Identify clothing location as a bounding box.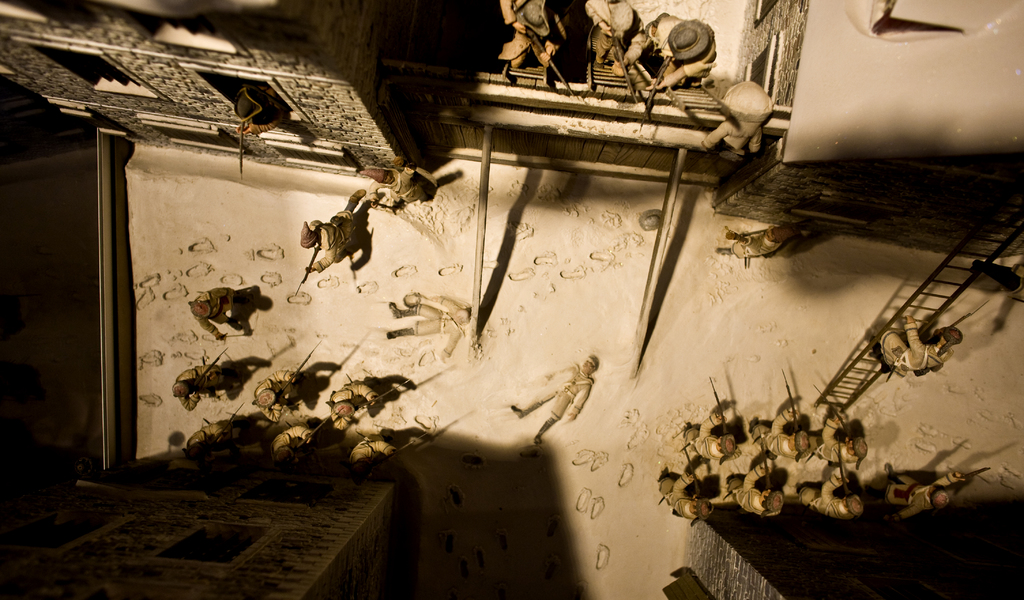
{"x1": 294, "y1": 195, "x2": 372, "y2": 279}.
